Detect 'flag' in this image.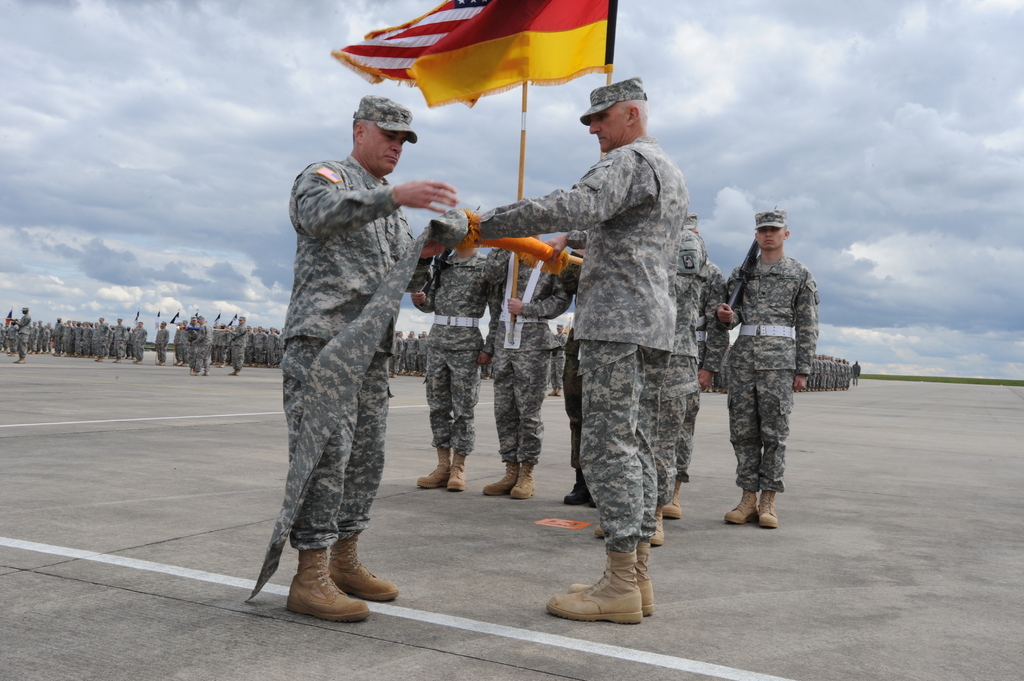
Detection: 225,312,237,329.
